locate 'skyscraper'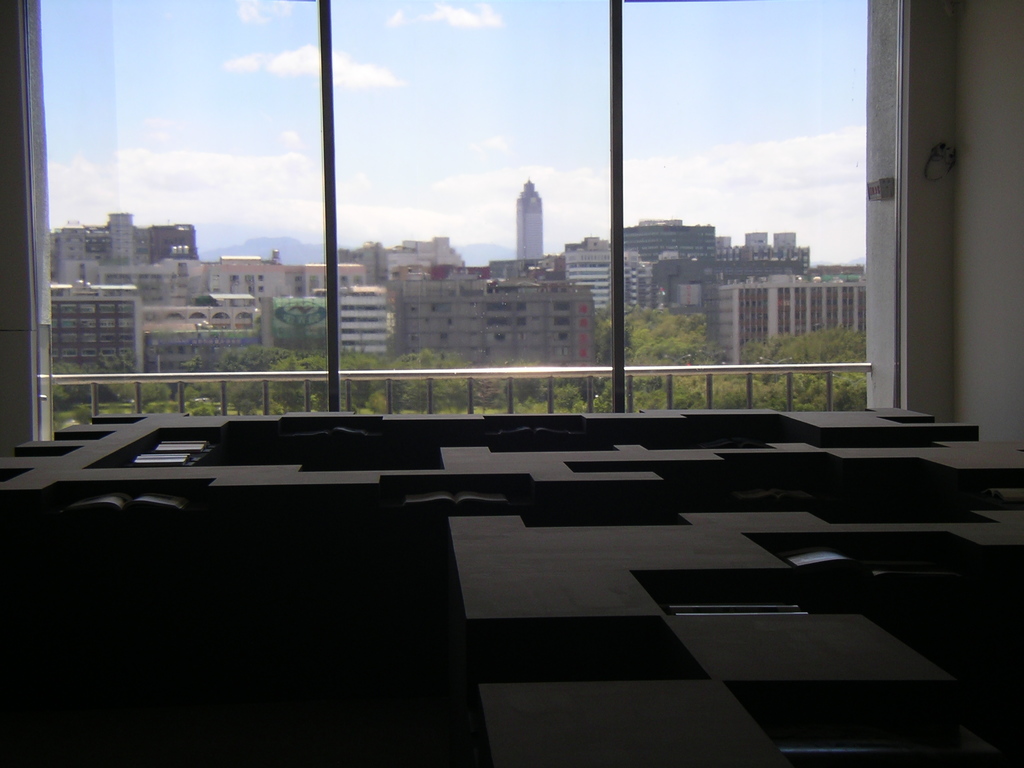
bbox=[513, 170, 545, 259]
